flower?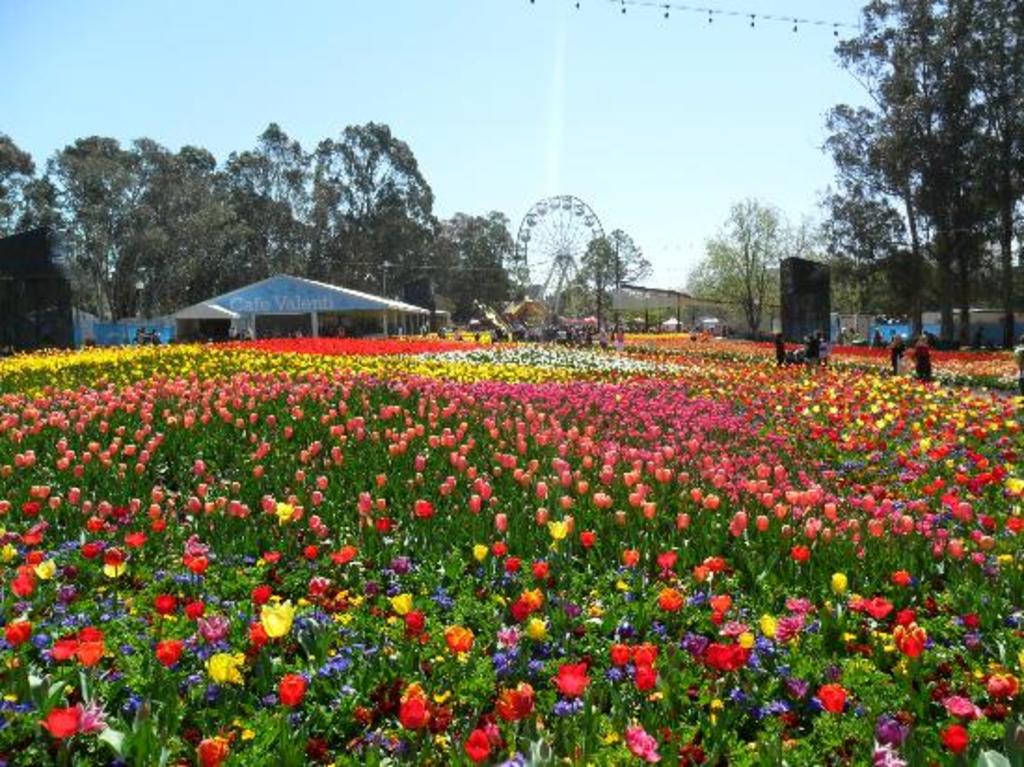
(298, 540, 320, 562)
